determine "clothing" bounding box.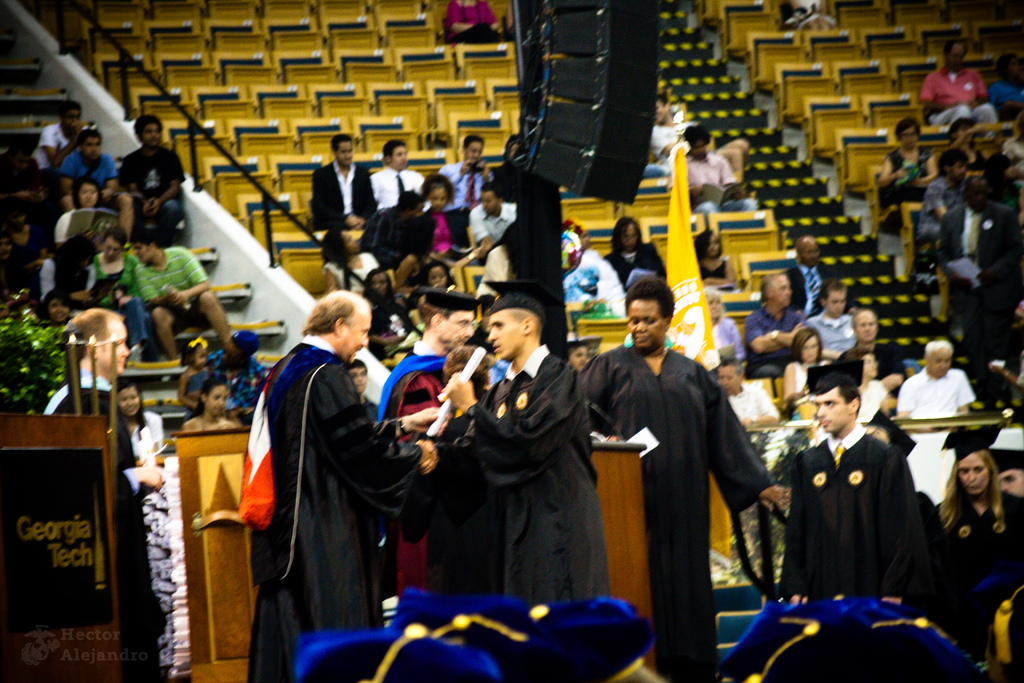
Determined: region(877, 140, 929, 204).
